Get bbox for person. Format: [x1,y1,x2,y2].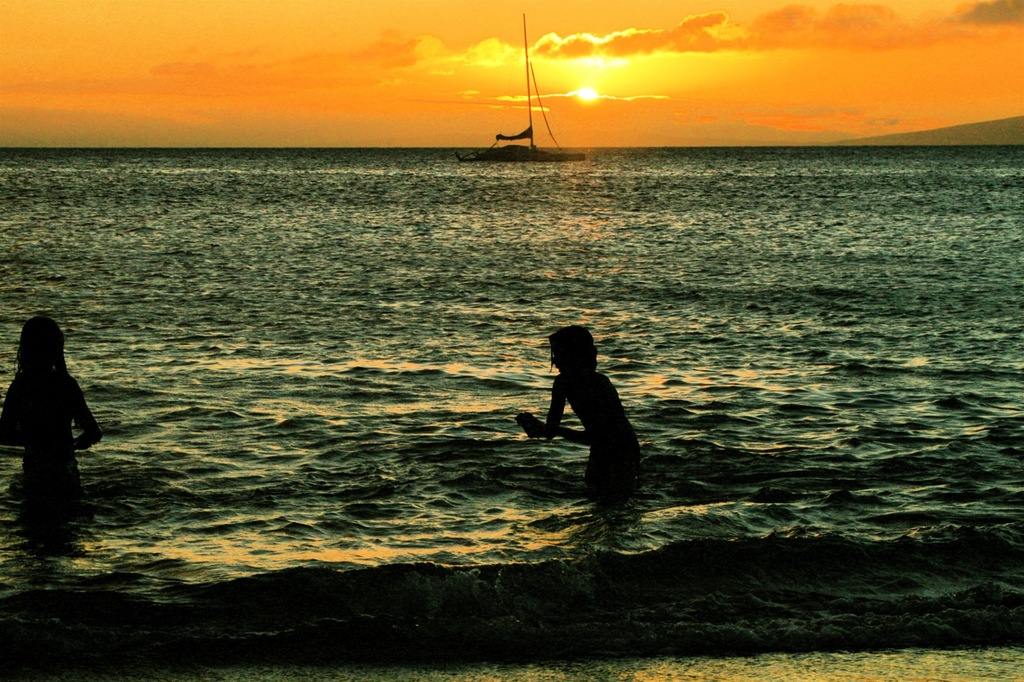
[515,320,641,495].
